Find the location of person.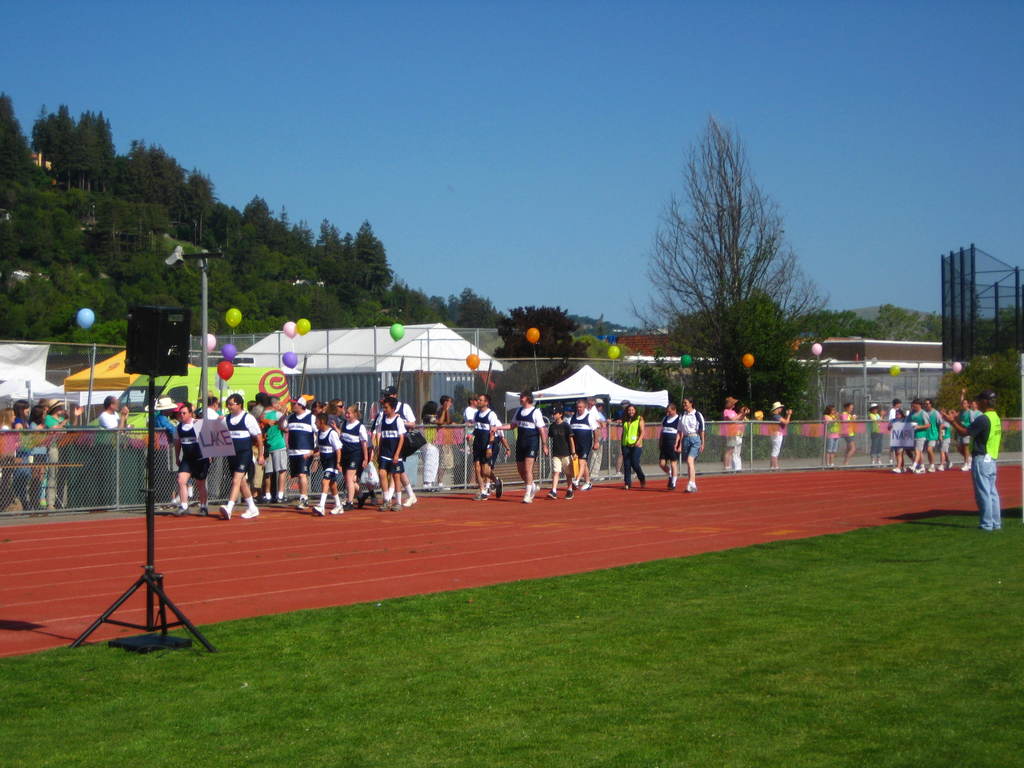
Location: detection(867, 403, 884, 467).
